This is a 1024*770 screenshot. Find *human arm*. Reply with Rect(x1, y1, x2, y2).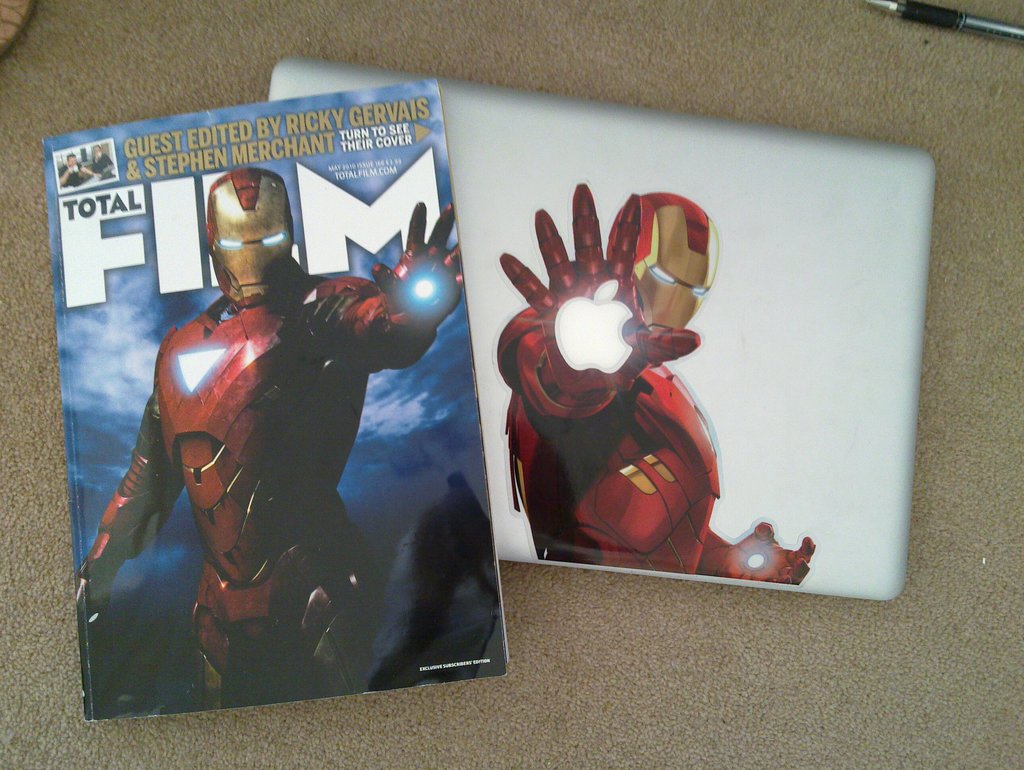
Rect(70, 379, 190, 632).
